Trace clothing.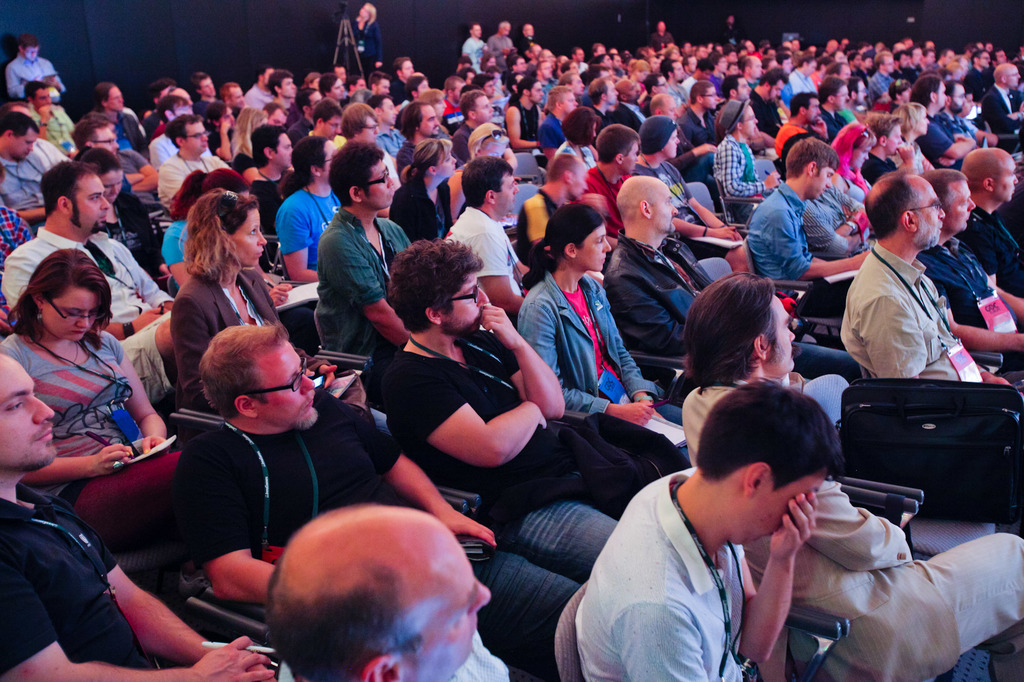
Traced to region(305, 198, 422, 361).
